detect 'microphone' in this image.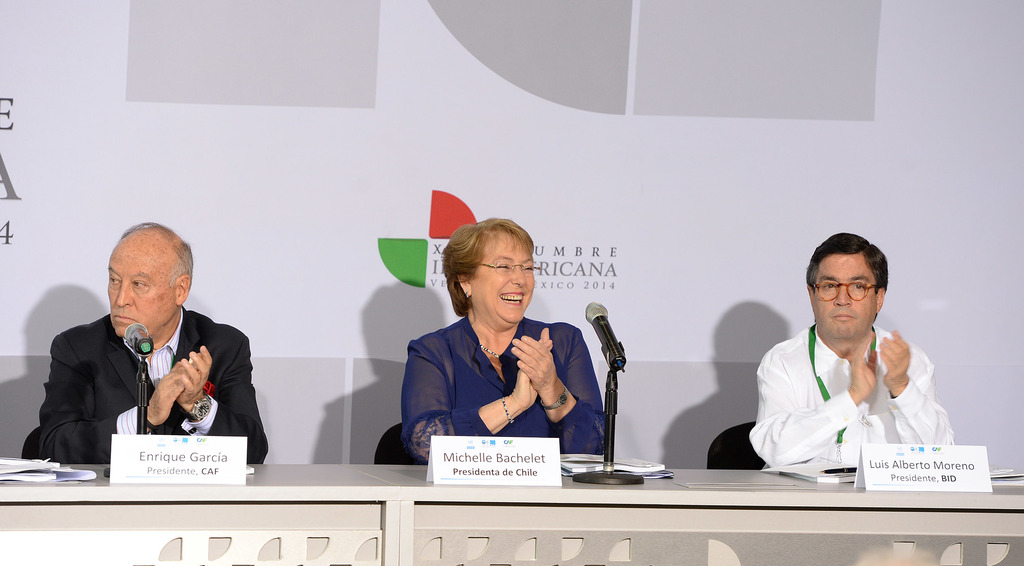
Detection: bbox=[124, 322, 155, 356].
